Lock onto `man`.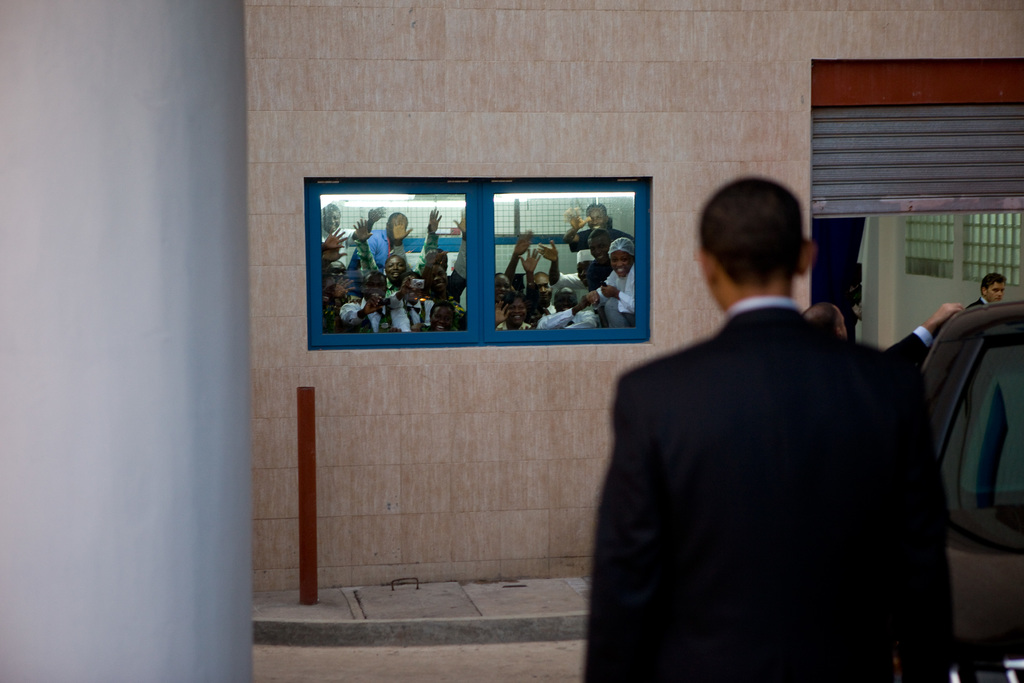
Locked: 962 270 1008 309.
